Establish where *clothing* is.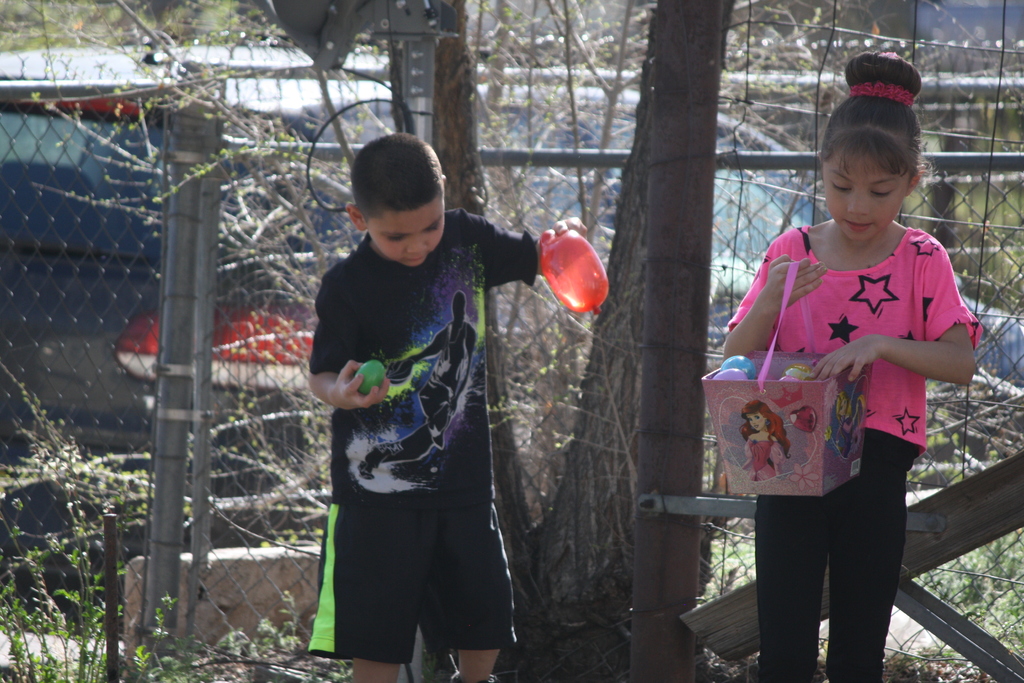
Established at 719 225 977 682.
